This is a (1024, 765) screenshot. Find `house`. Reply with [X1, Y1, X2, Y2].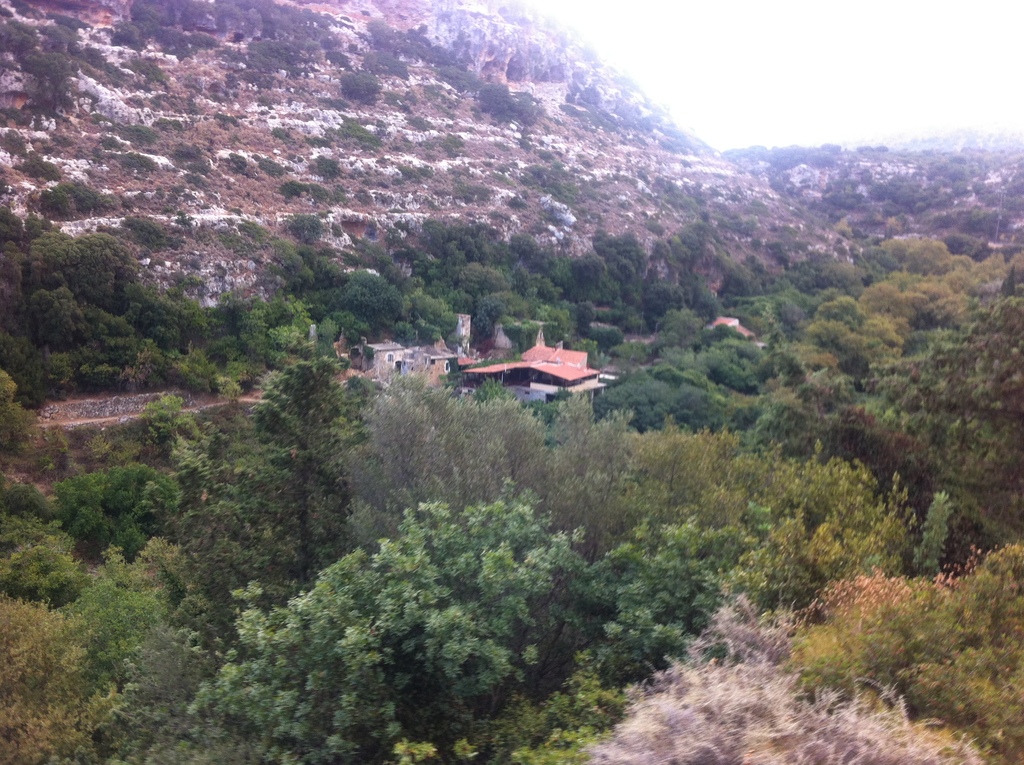
[353, 330, 419, 373].
